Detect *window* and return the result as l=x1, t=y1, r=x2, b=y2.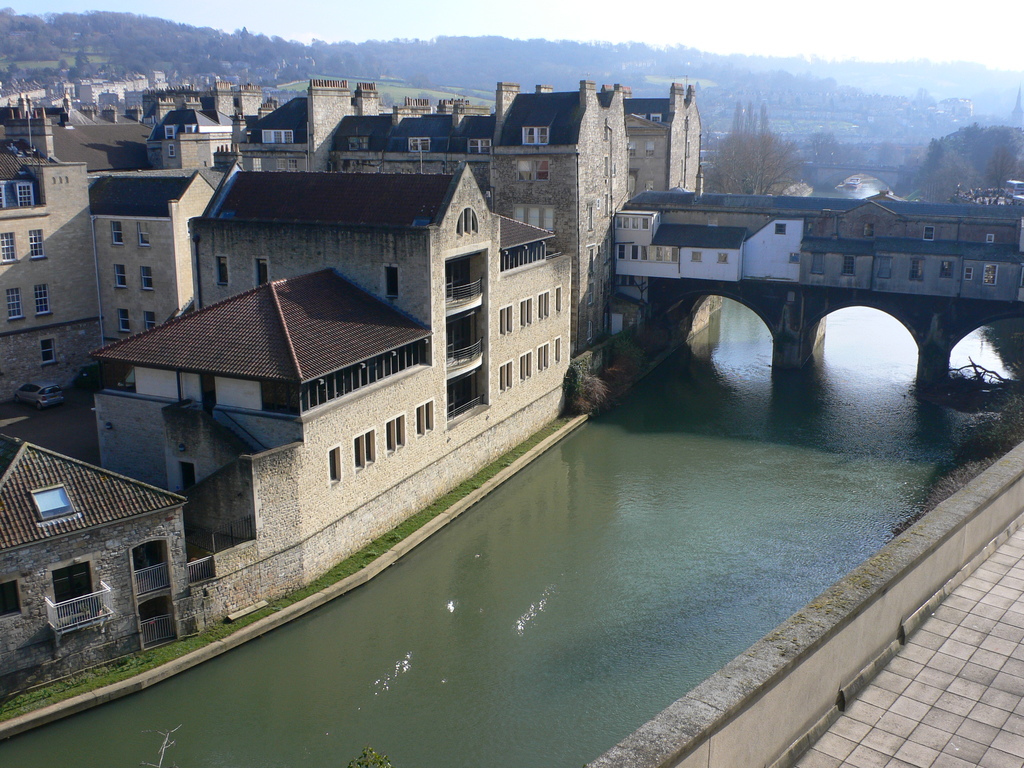
l=812, t=250, r=823, b=276.
